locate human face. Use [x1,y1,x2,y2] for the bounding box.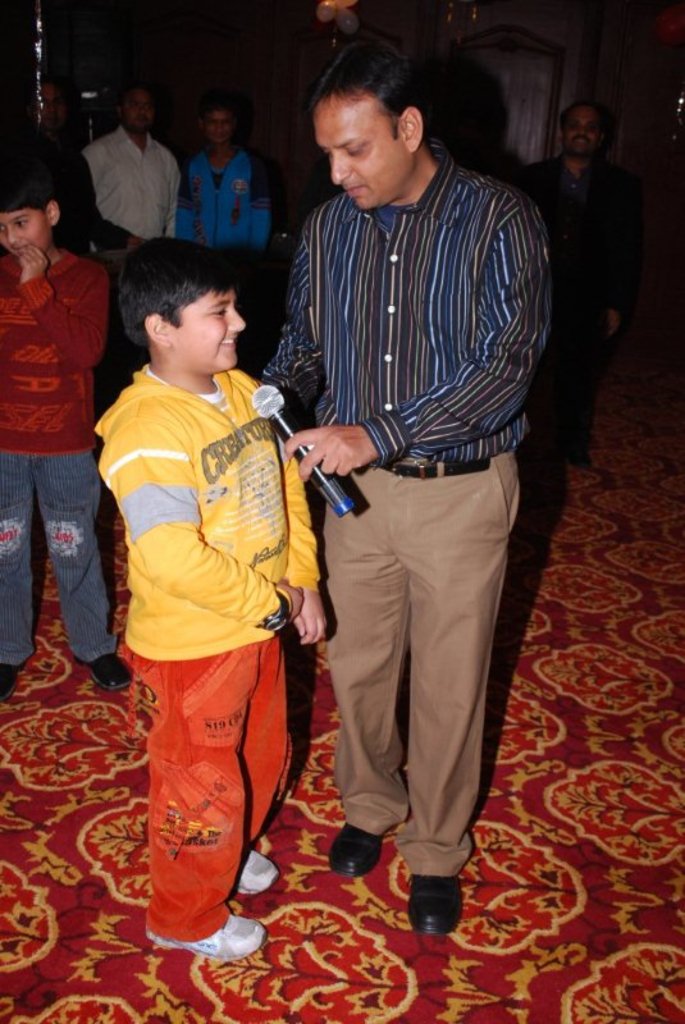
[307,81,403,210].
